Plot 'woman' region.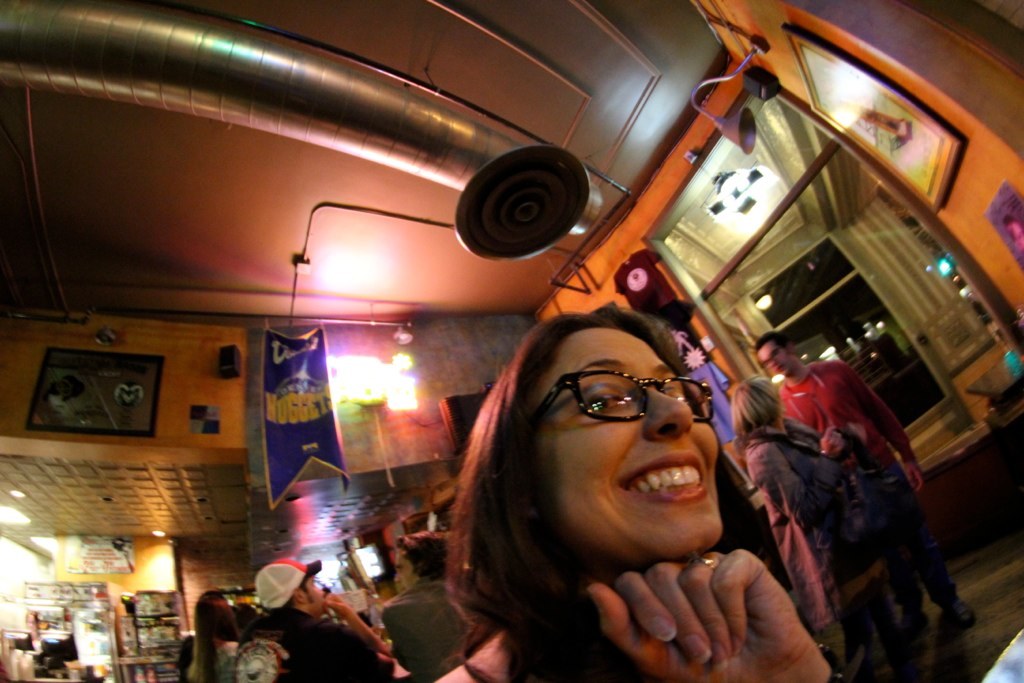
Plotted at bbox(184, 591, 243, 682).
